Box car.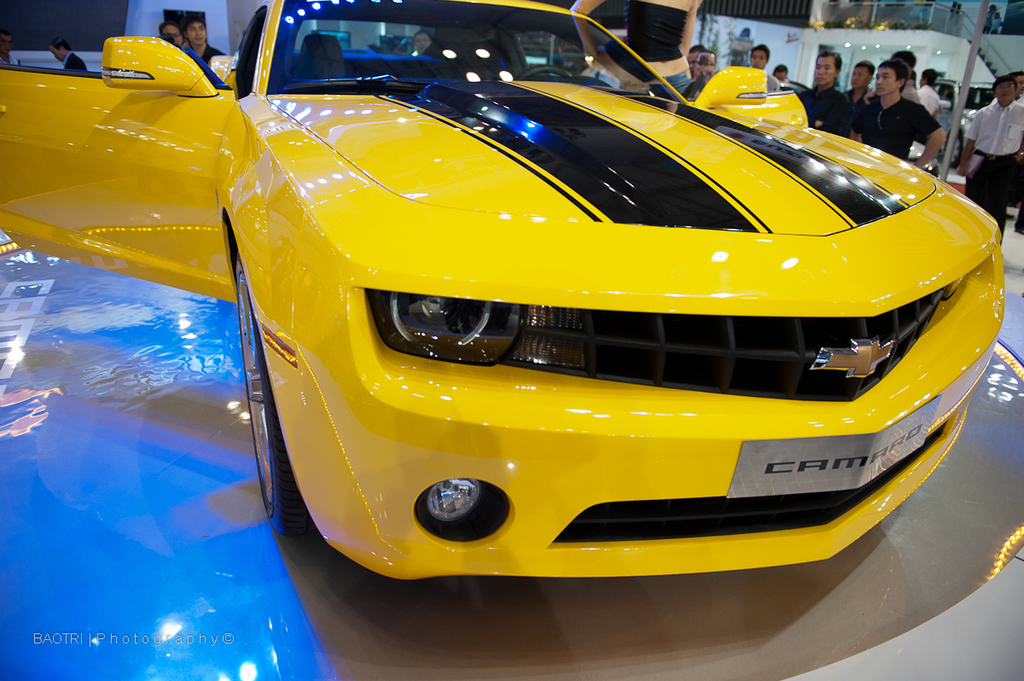
locate(170, 22, 989, 611).
